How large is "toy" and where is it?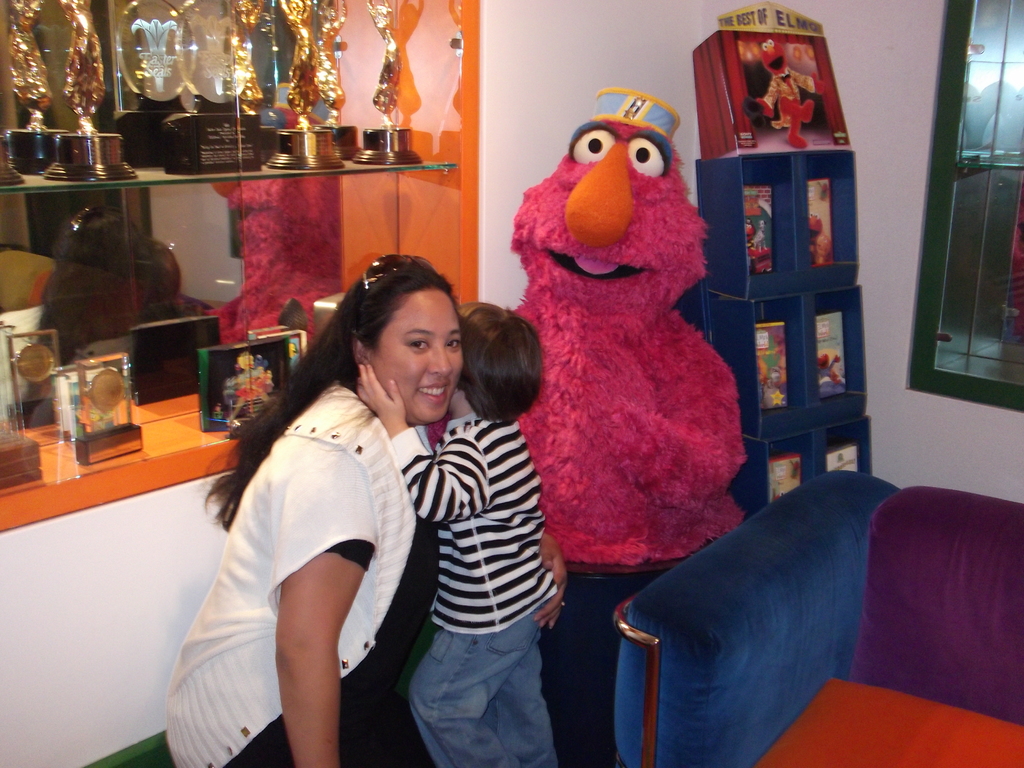
Bounding box: [left=758, top=32, right=820, bottom=150].
